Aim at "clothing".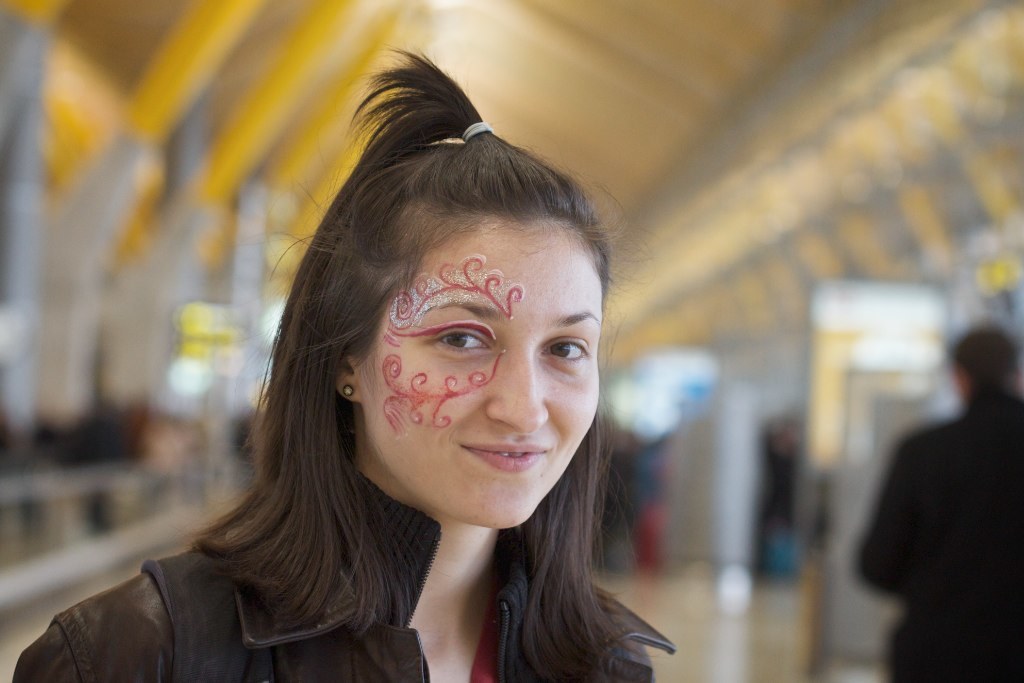
Aimed at left=852, top=394, right=1023, bottom=682.
